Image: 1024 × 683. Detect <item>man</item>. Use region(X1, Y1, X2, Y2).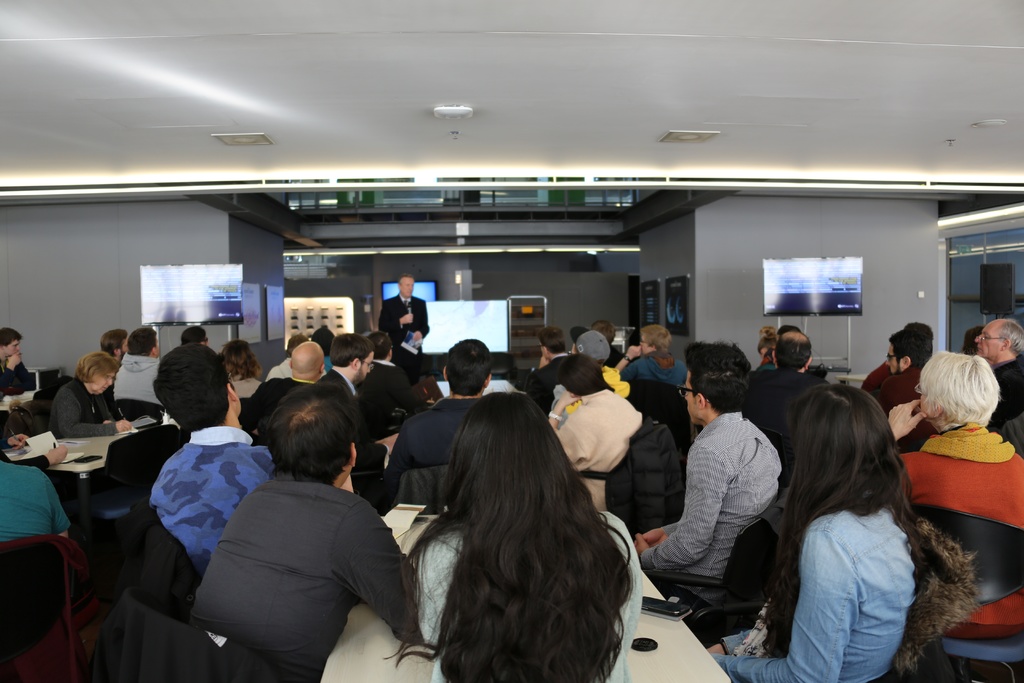
region(578, 329, 629, 387).
